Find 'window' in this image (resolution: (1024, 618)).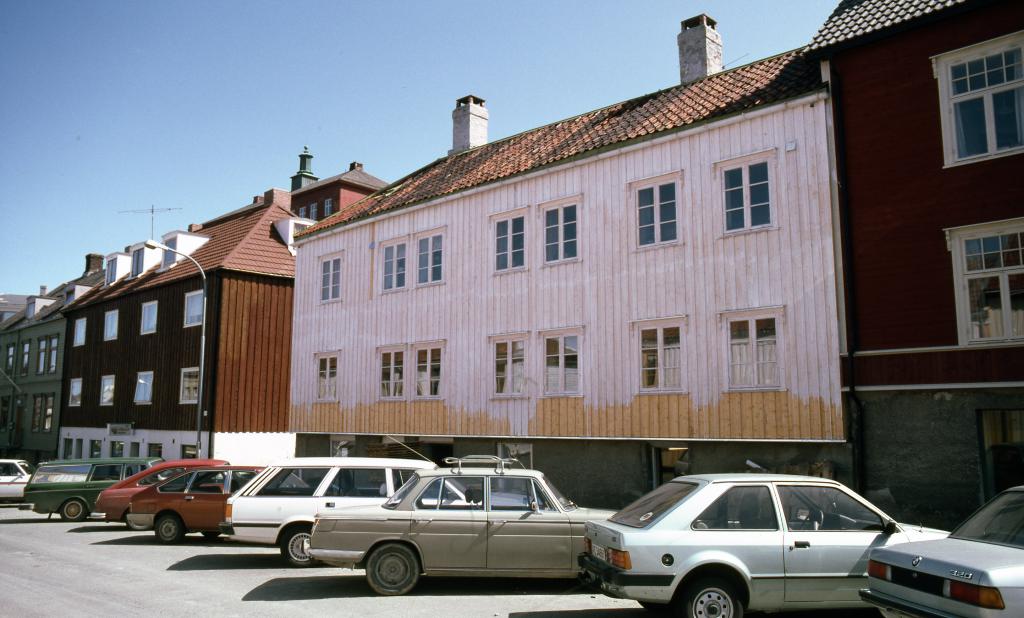
0:462:17:476.
